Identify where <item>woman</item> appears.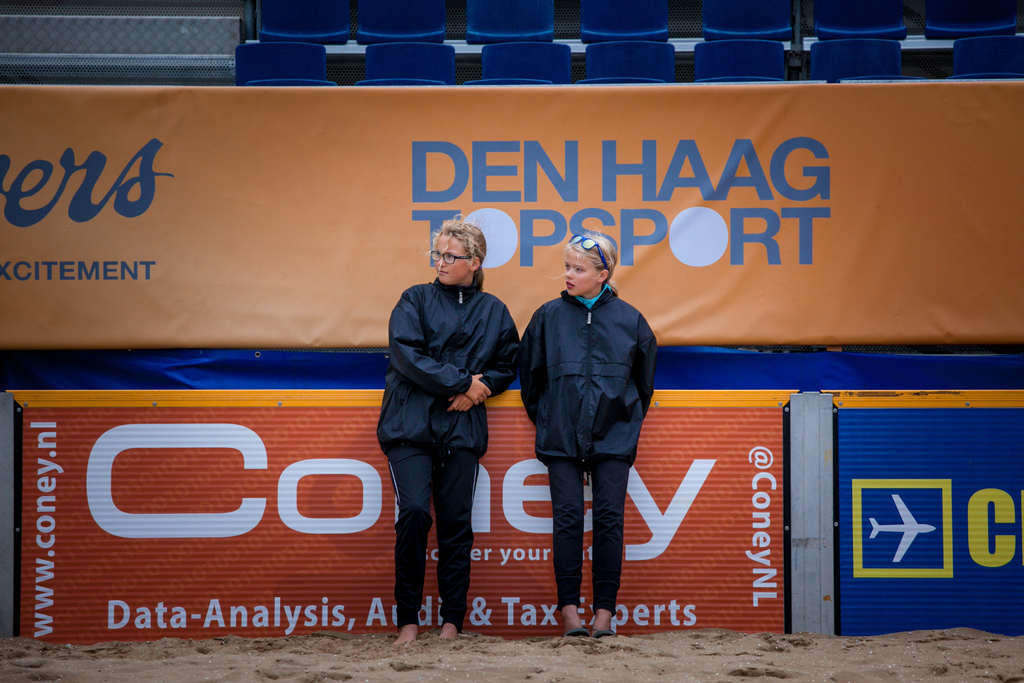
Appears at (x1=524, y1=226, x2=663, y2=648).
